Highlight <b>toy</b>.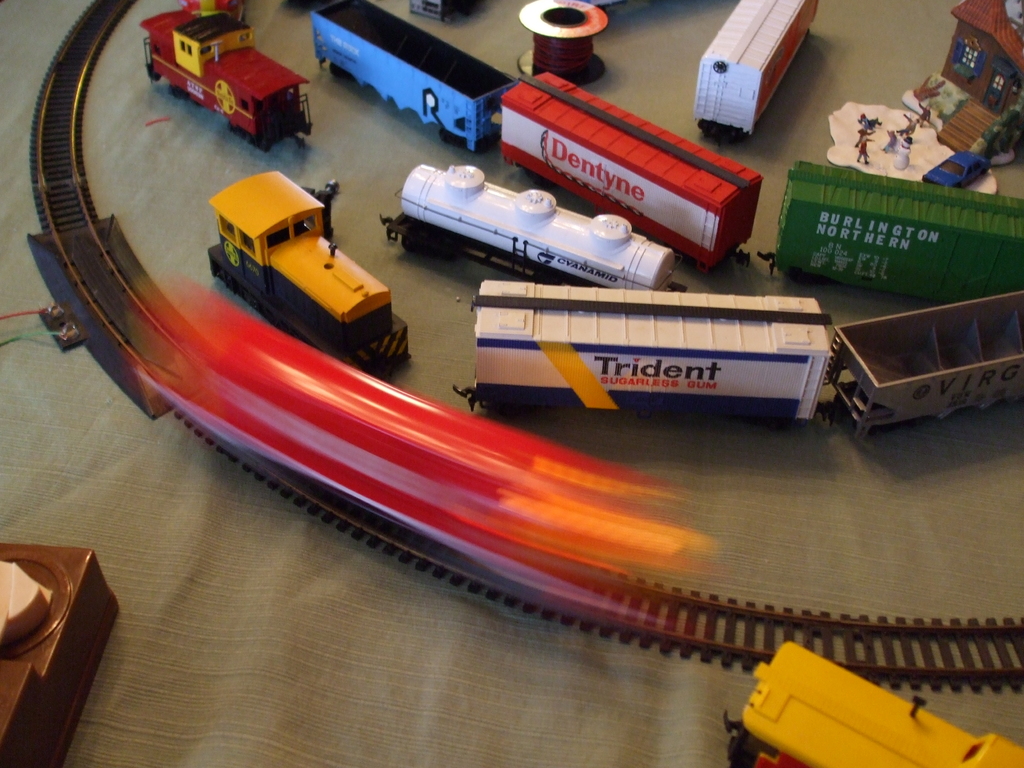
Highlighted region: <bbox>831, 296, 1023, 409</bbox>.
